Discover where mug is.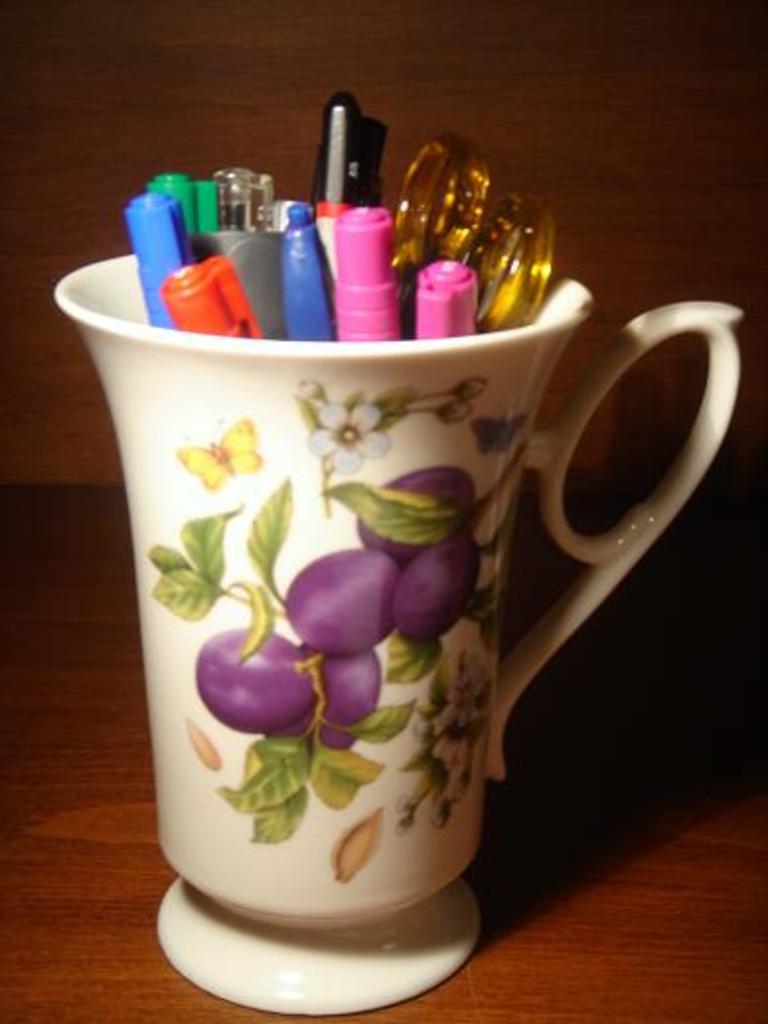
Discovered at (57, 251, 746, 1016).
